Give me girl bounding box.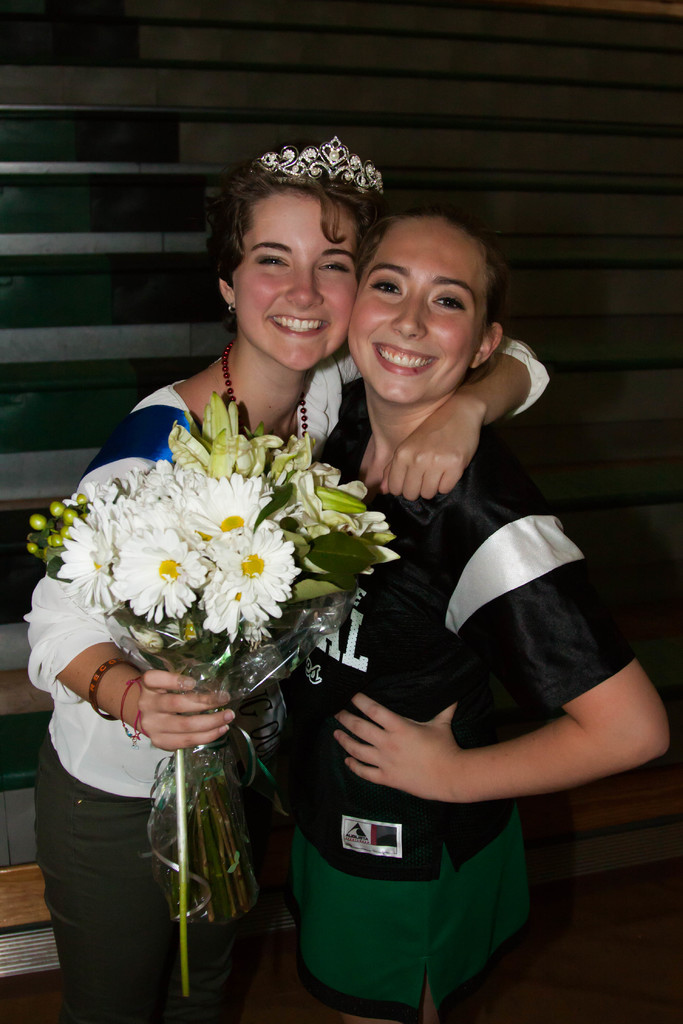
detection(260, 200, 672, 1023).
